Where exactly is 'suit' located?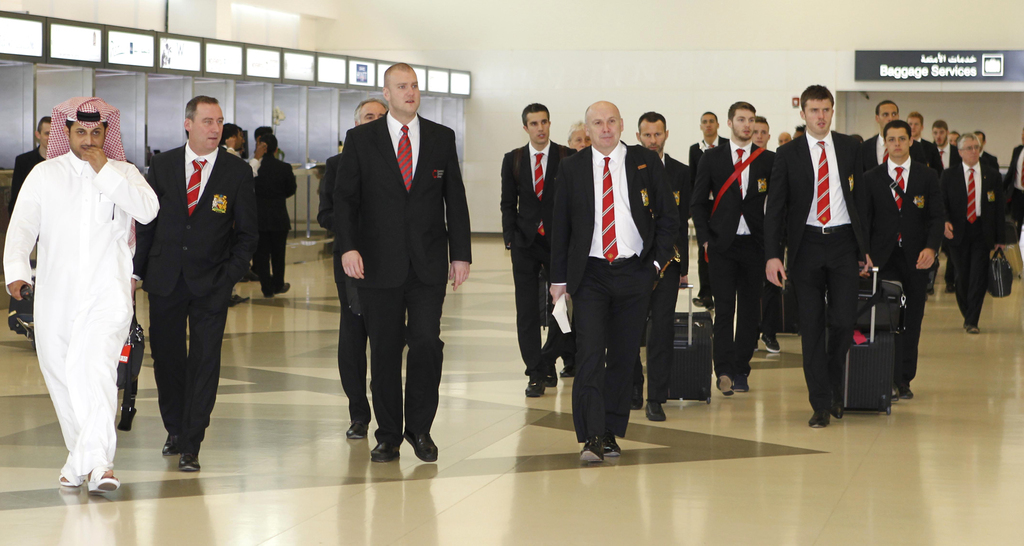
Its bounding box is [x1=131, y1=146, x2=260, y2=450].
